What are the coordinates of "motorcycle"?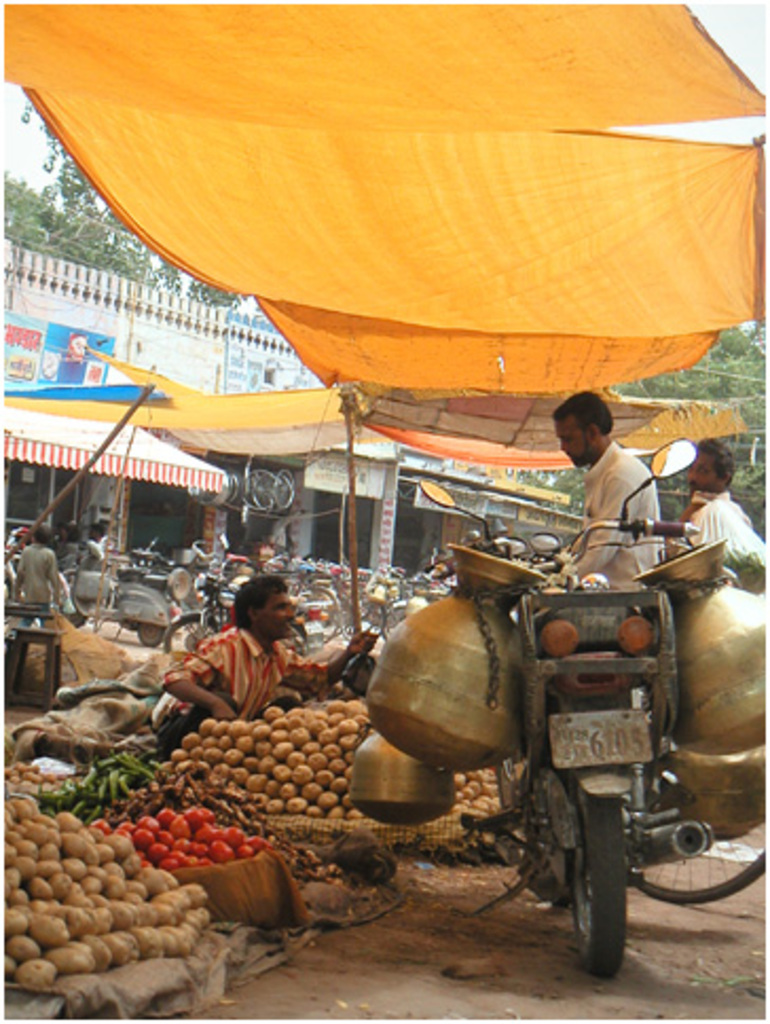
167,544,332,643.
